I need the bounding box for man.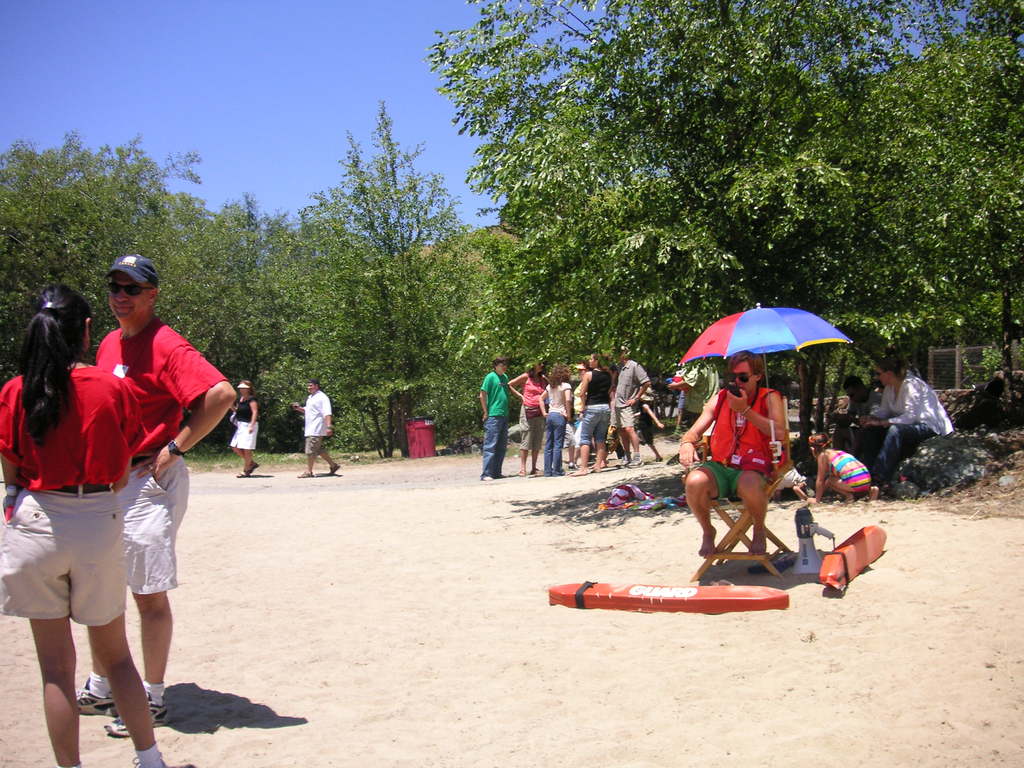
Here it is: (x1=678, y1=355, x2=787, y2=568).
